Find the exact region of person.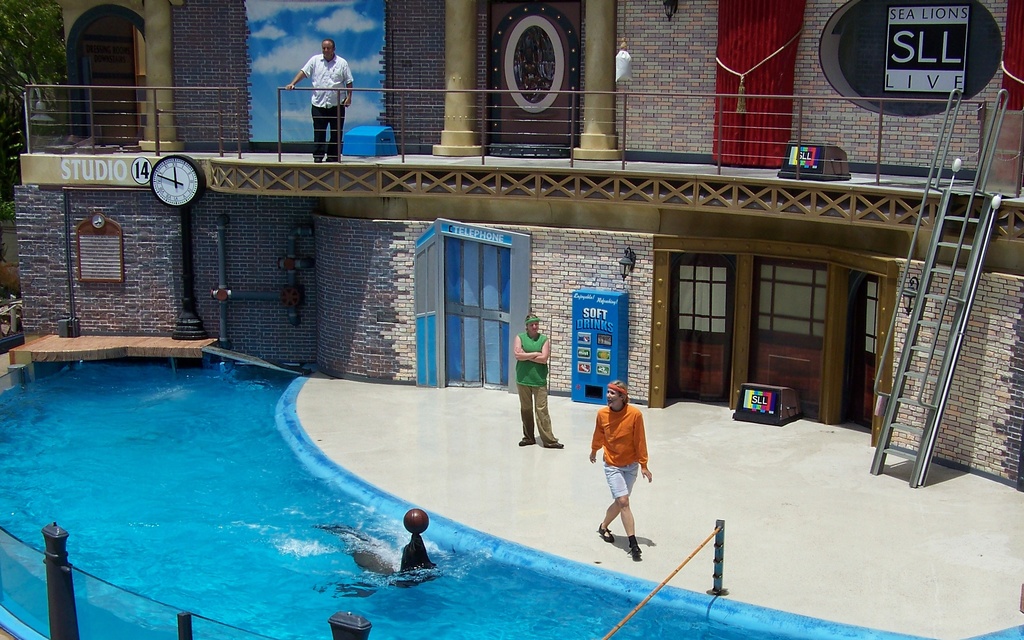
Exact region: l=511, t=312, r=564, b=451.
